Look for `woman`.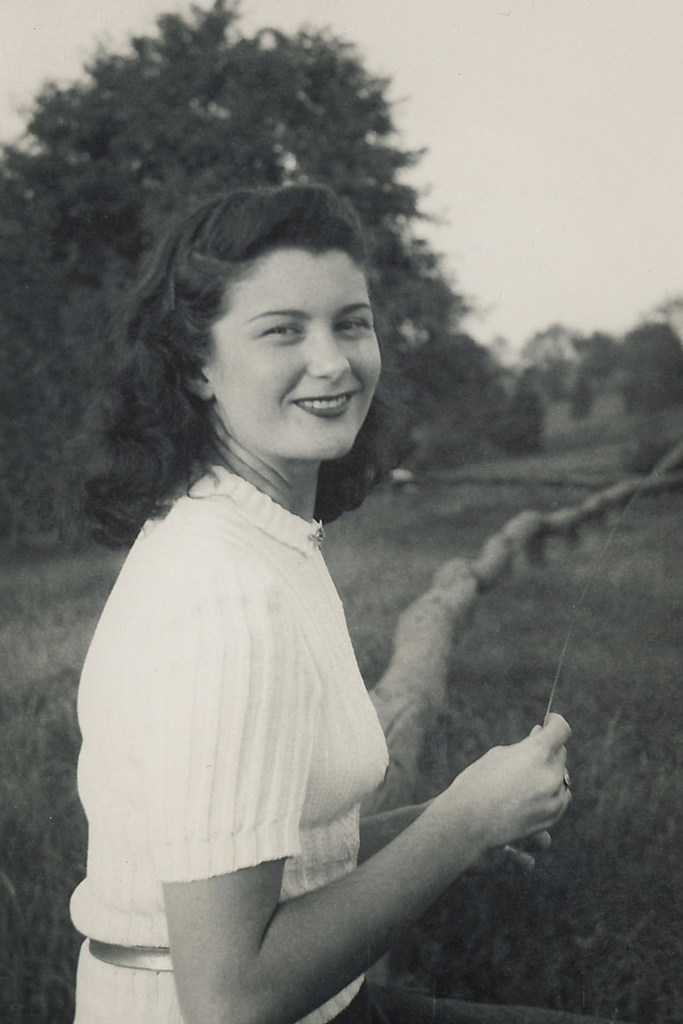
Found: <box>44,176,580,1023</box>.
